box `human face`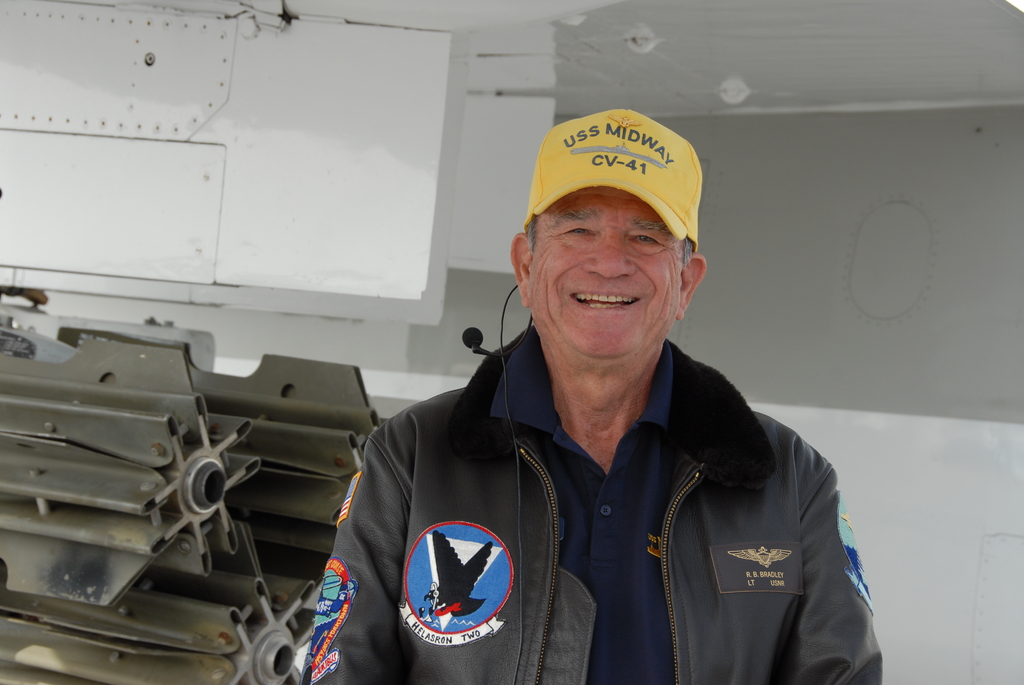
bbox=(530, 186, 682, 355)
